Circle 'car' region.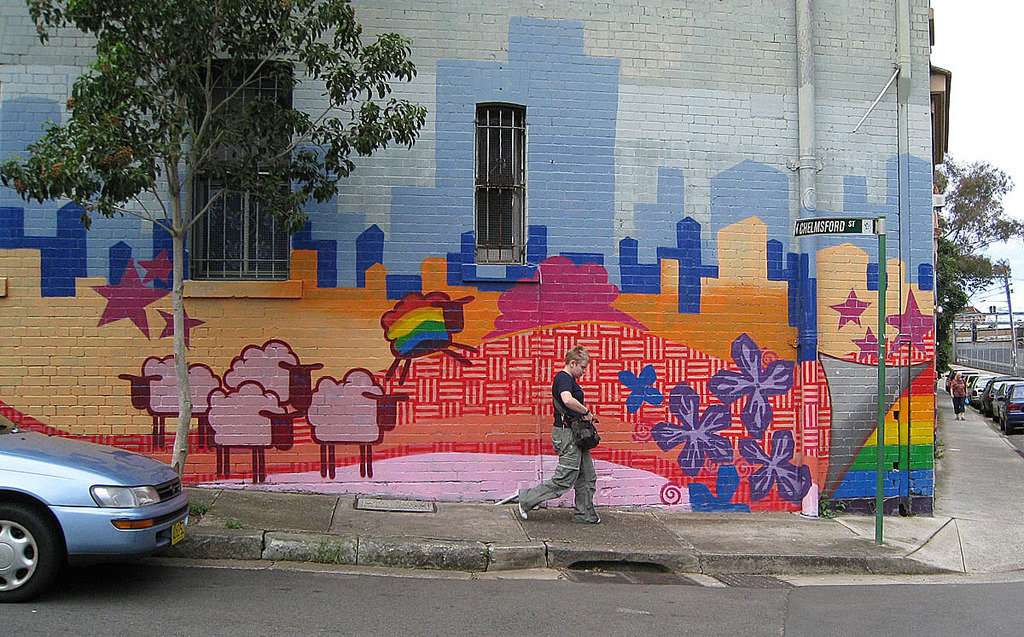
Region: left=0, top=428, right=188, bottom=580.
